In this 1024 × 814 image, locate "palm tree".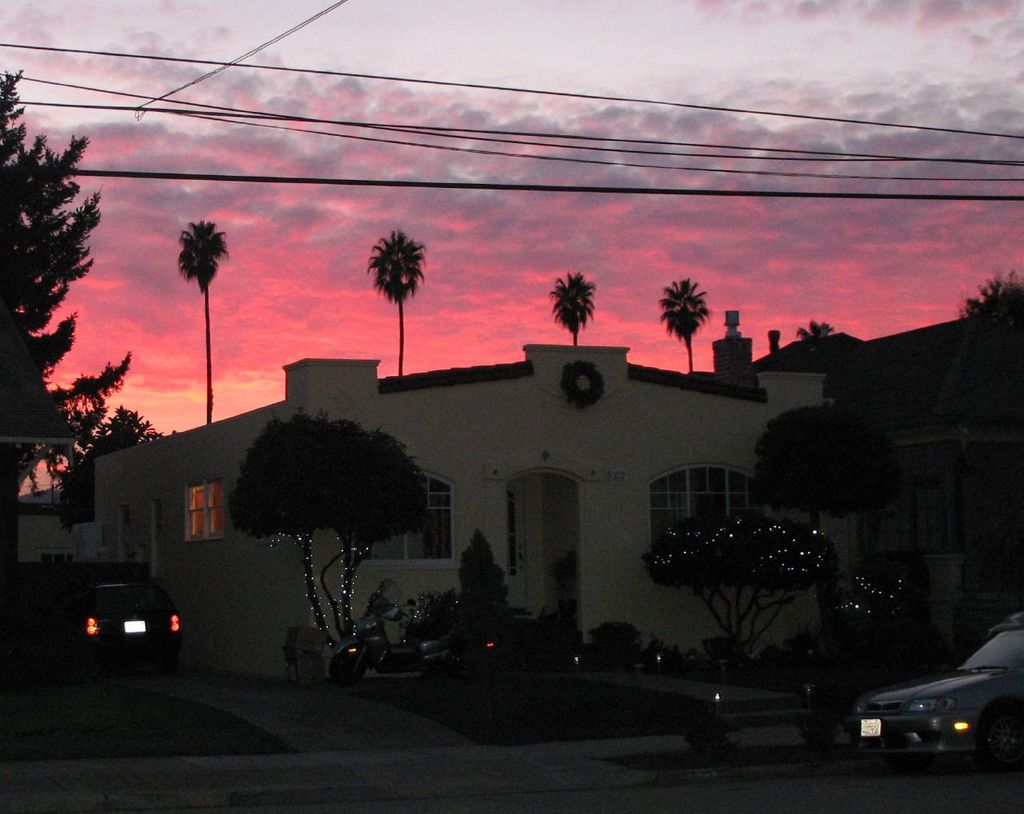
Bounding box: locate(0, 78, 79, 516).
